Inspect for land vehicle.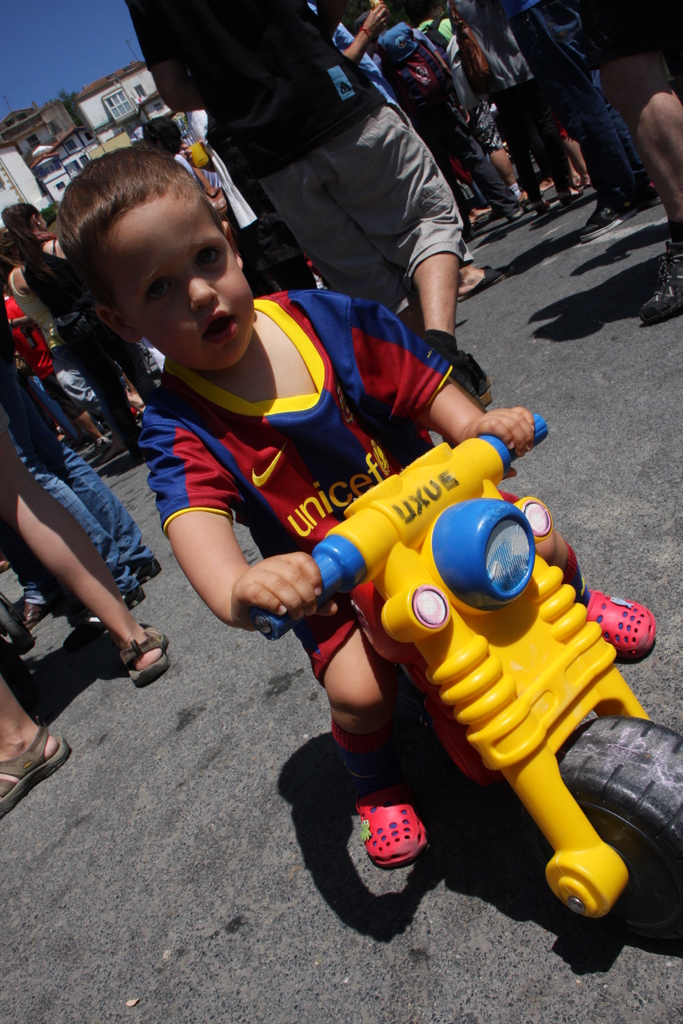
Inspection: locate(210, 399, 649, 907).
